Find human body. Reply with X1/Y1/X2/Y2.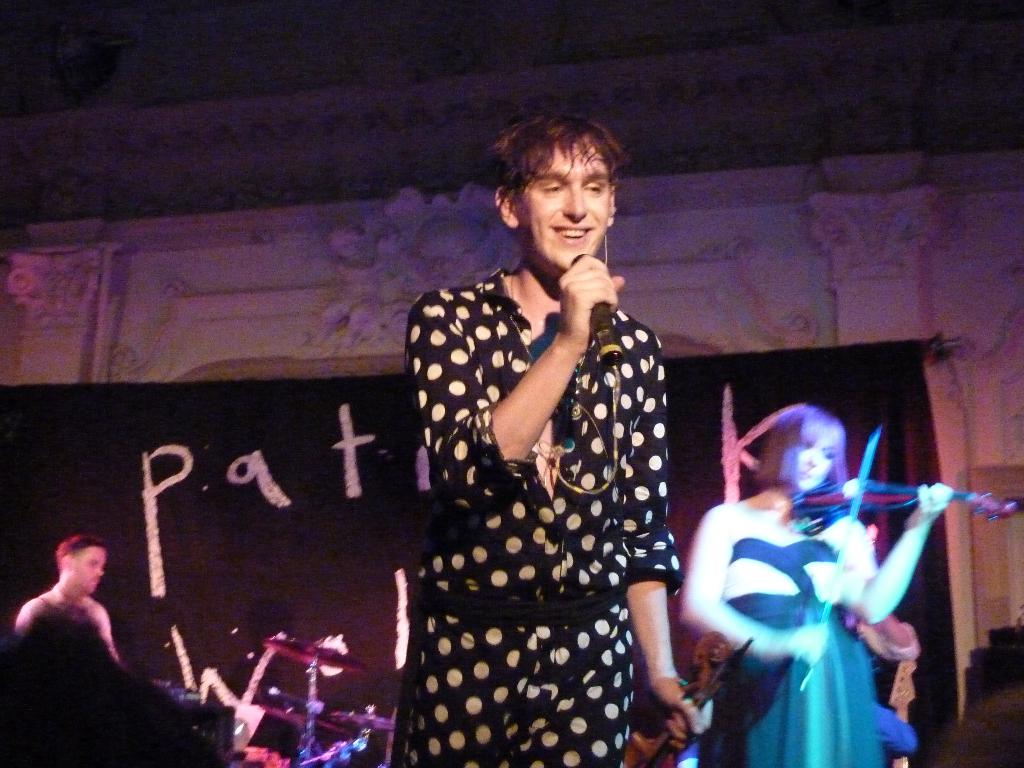
674/398/956/767.
